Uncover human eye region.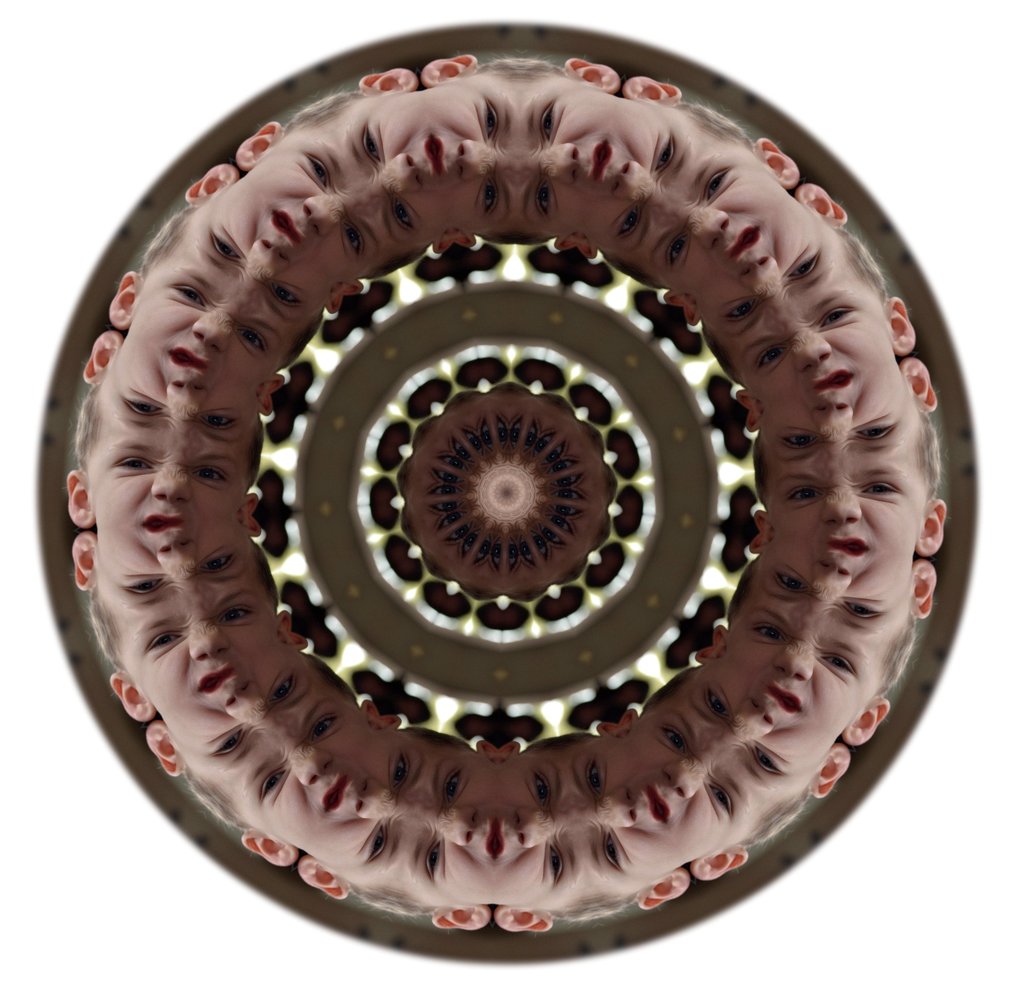
Uncovered: 269/282/300/305.
